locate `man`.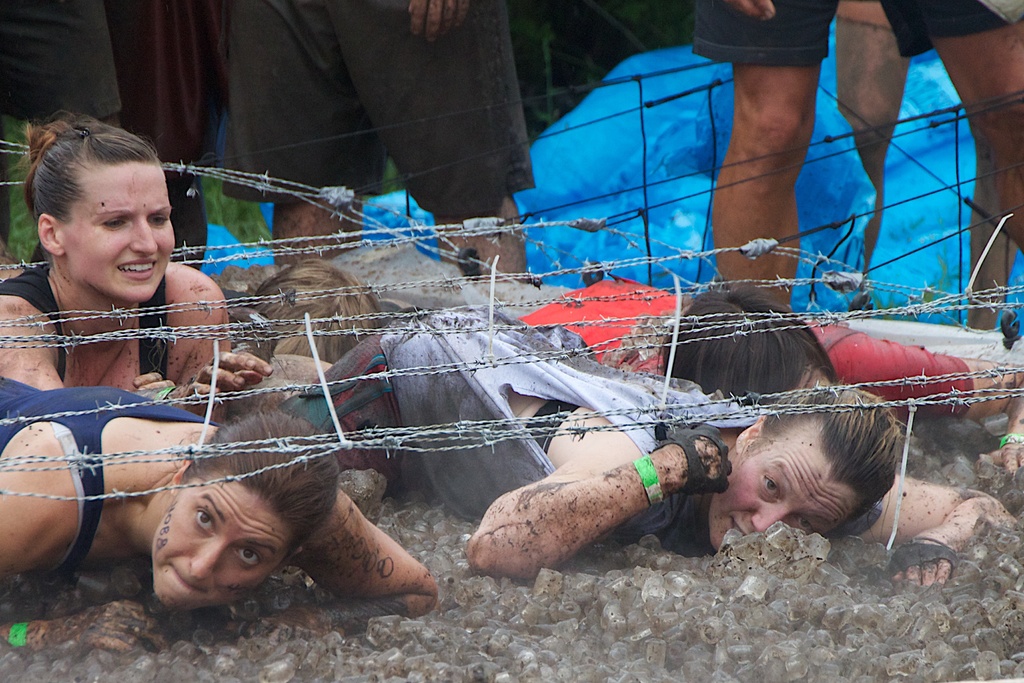
Bounding box: (0,0,121,129).
